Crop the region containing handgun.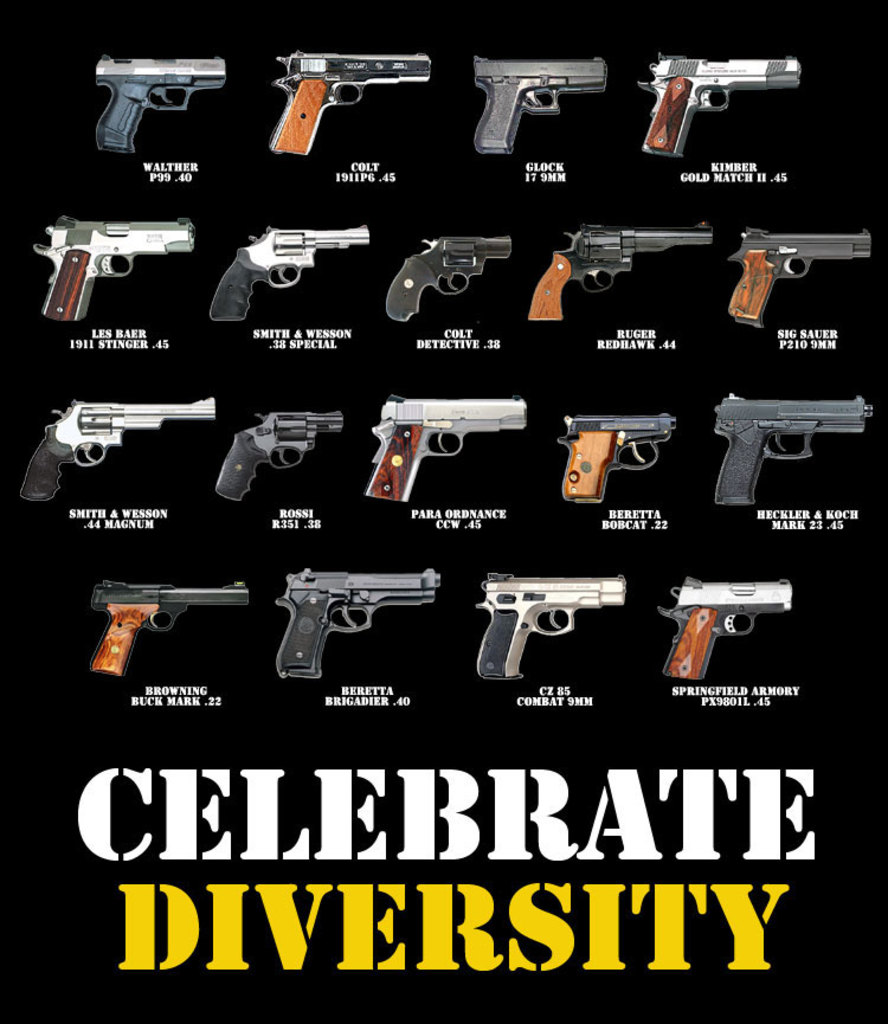
Crop region: l=211, t=410, r=341, b=504.
